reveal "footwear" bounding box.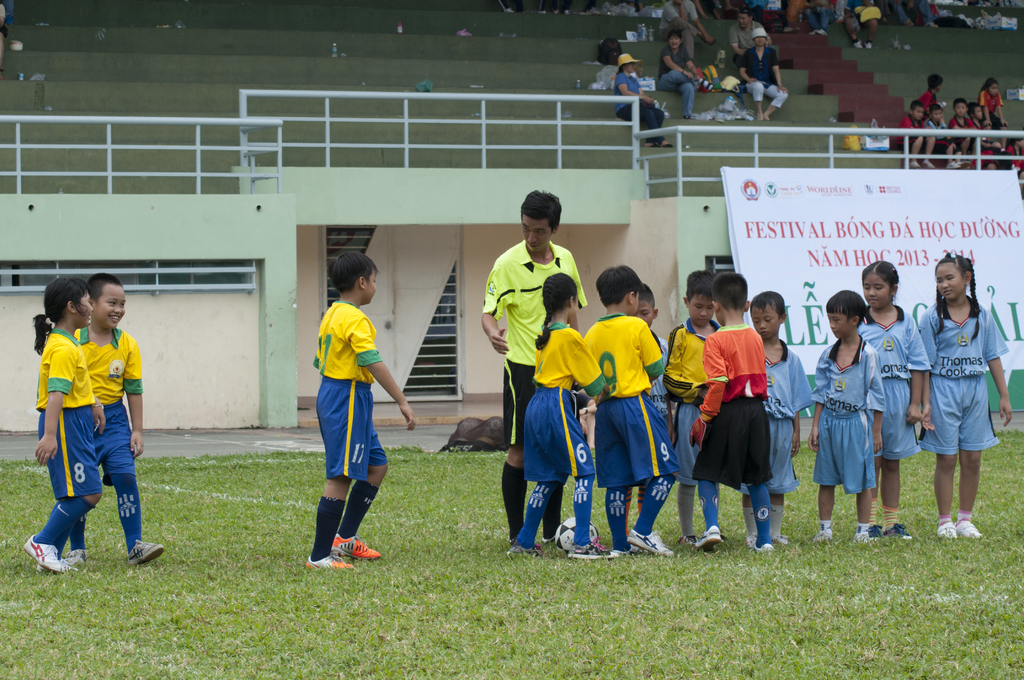
Revealed: (x1=929, y1=521, x2=961, y2=542).
